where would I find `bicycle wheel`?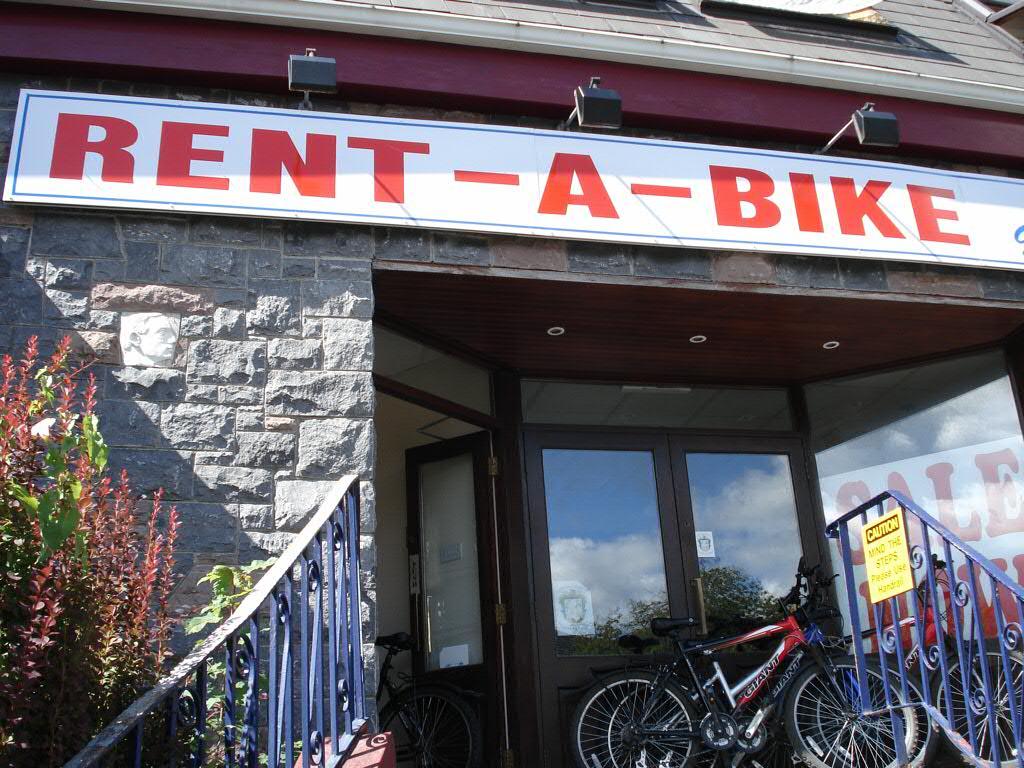
At 932 643 1023 767.
